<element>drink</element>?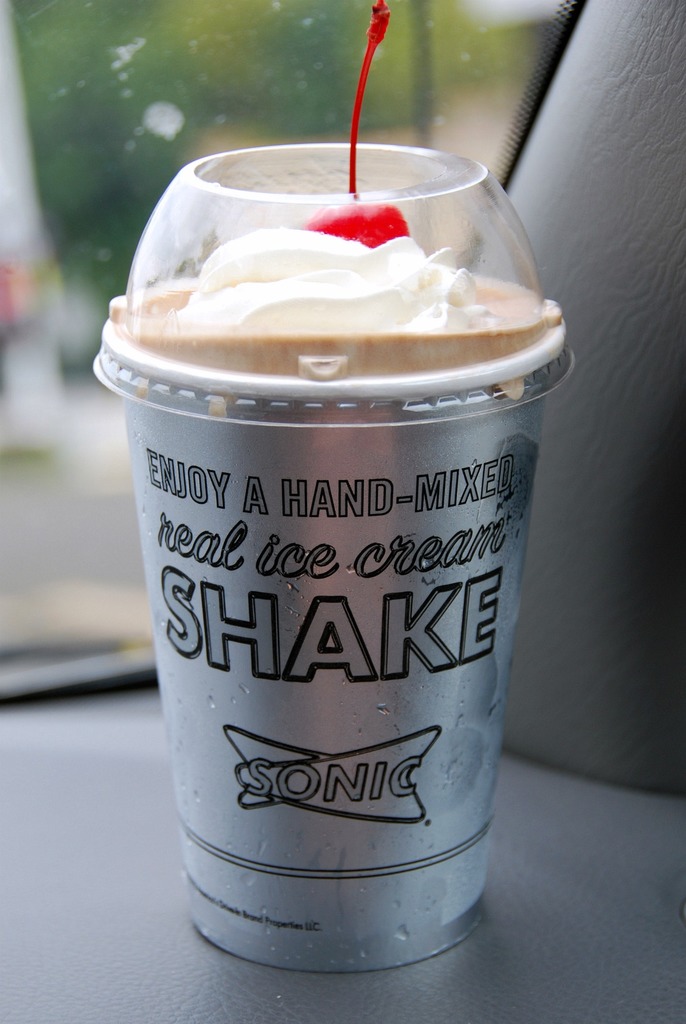
bbox(116, 253, 560, 380)
